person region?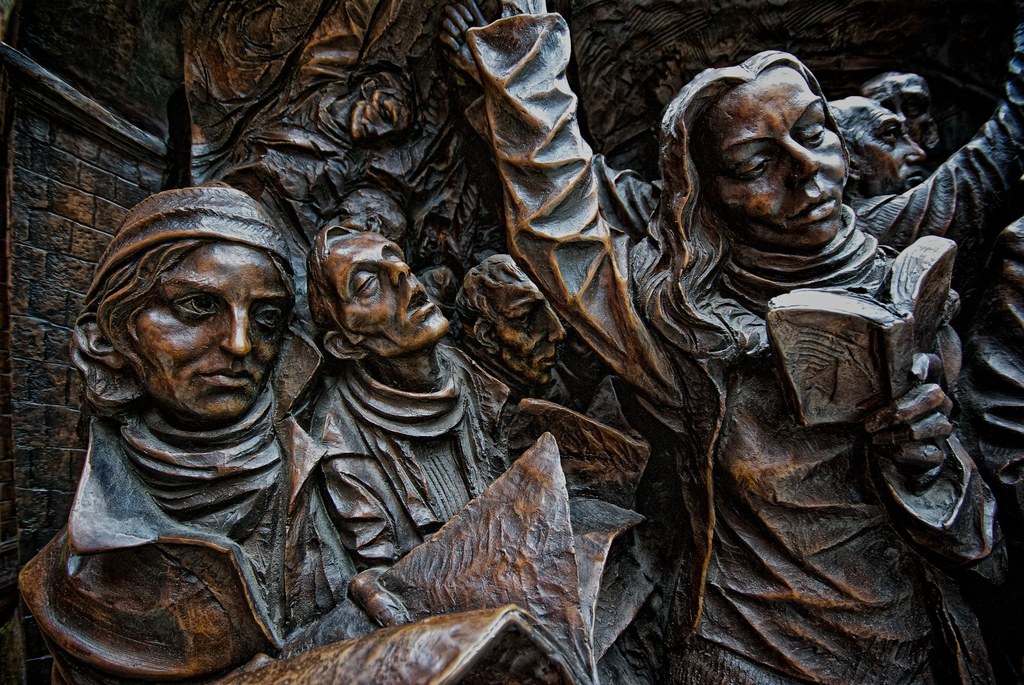
459,0,1023,684
